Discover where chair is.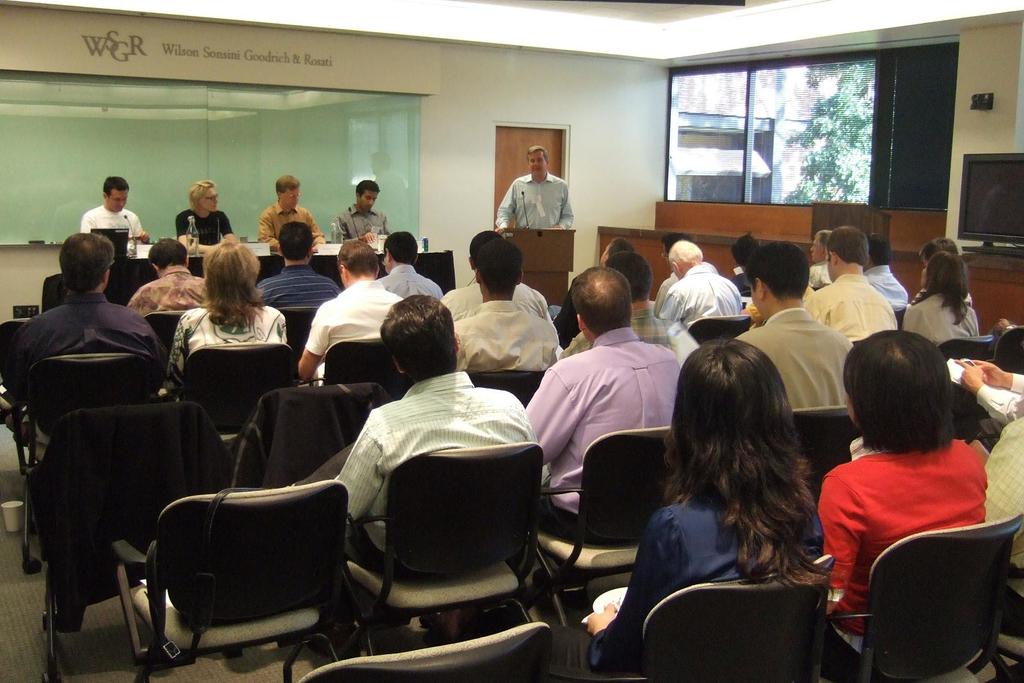
Discovered at select_region(932, 332, 992, 444).
